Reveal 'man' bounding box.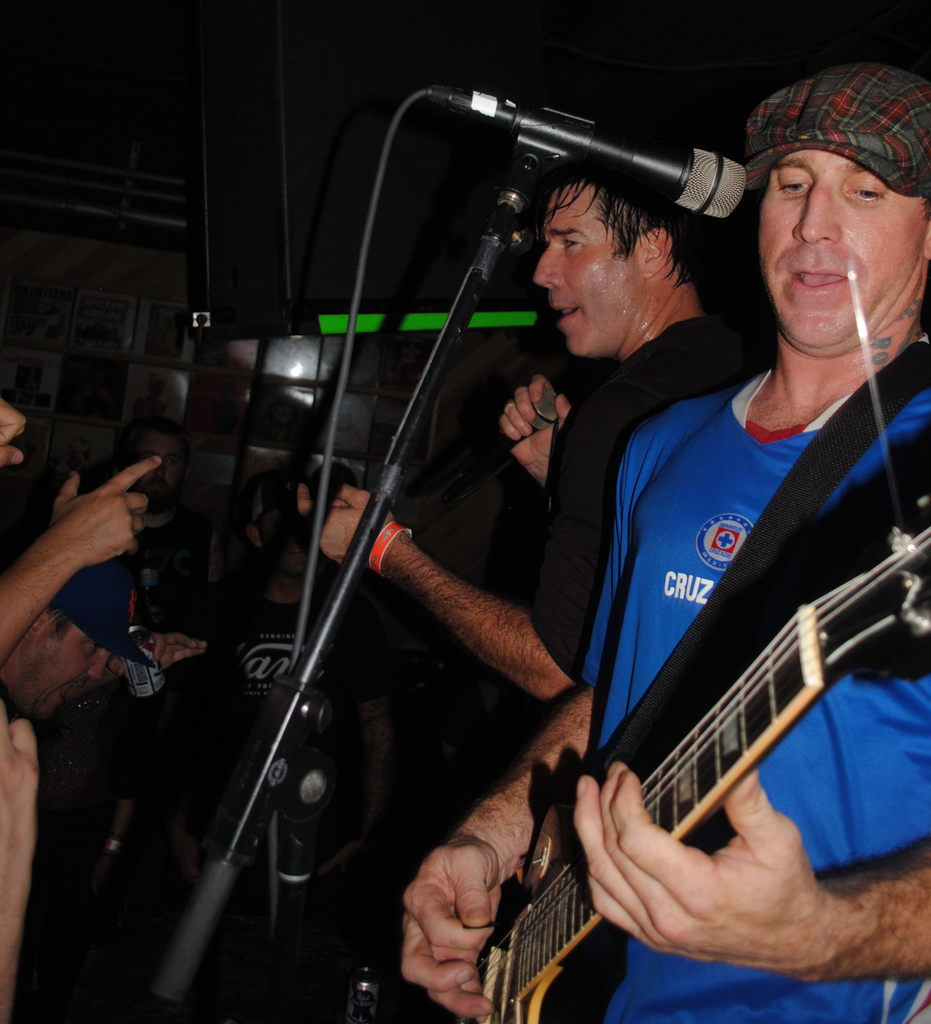
Revealed: bbox=[293, 148, 771, 713].
